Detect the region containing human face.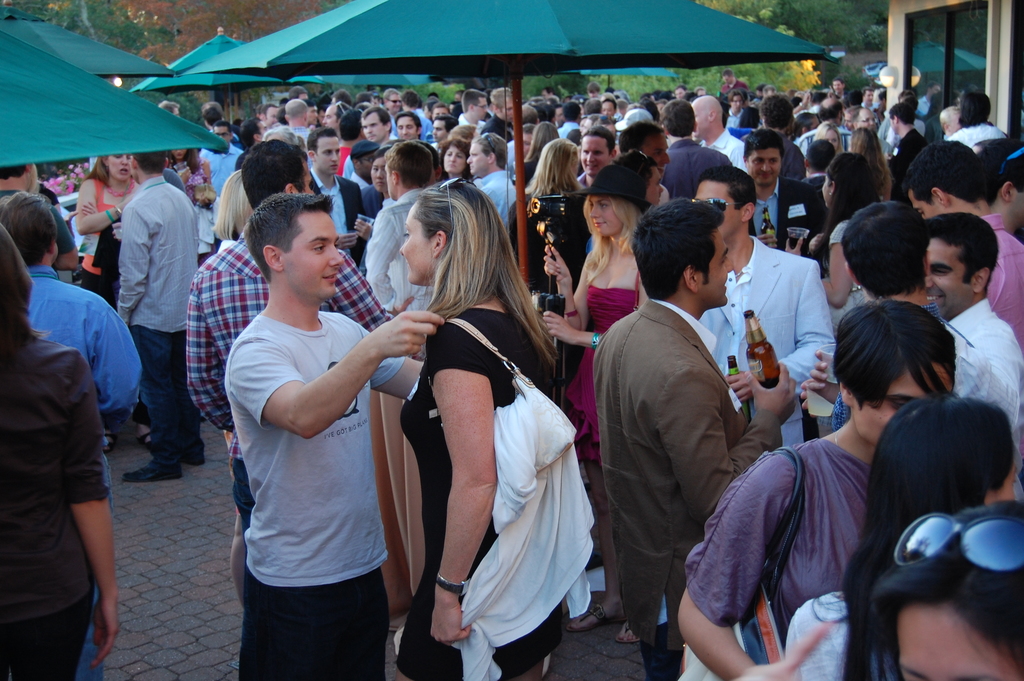
locate(910, 186, 945, 217).
